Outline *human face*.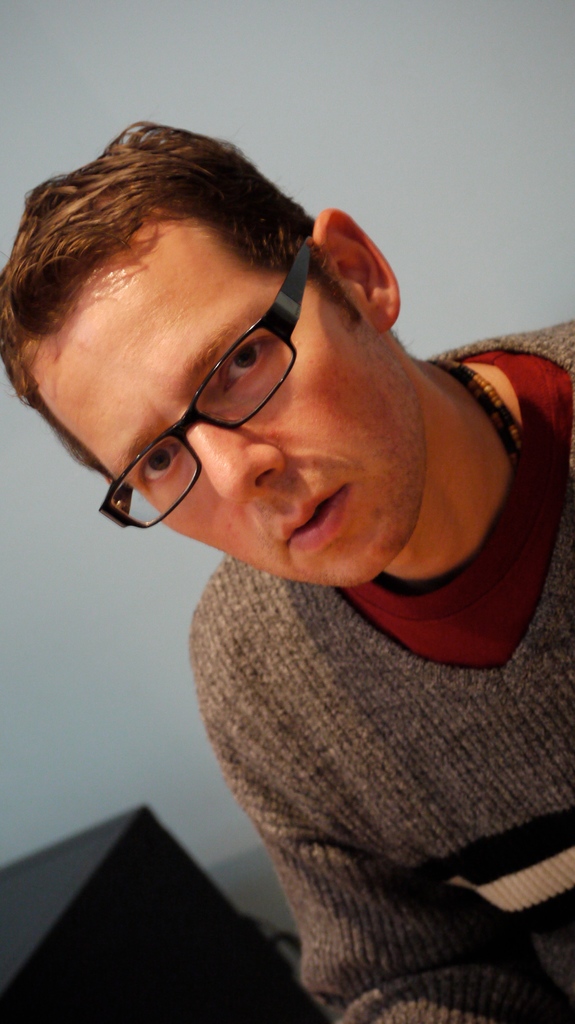
Outline: 19, 218, 420, 588.
